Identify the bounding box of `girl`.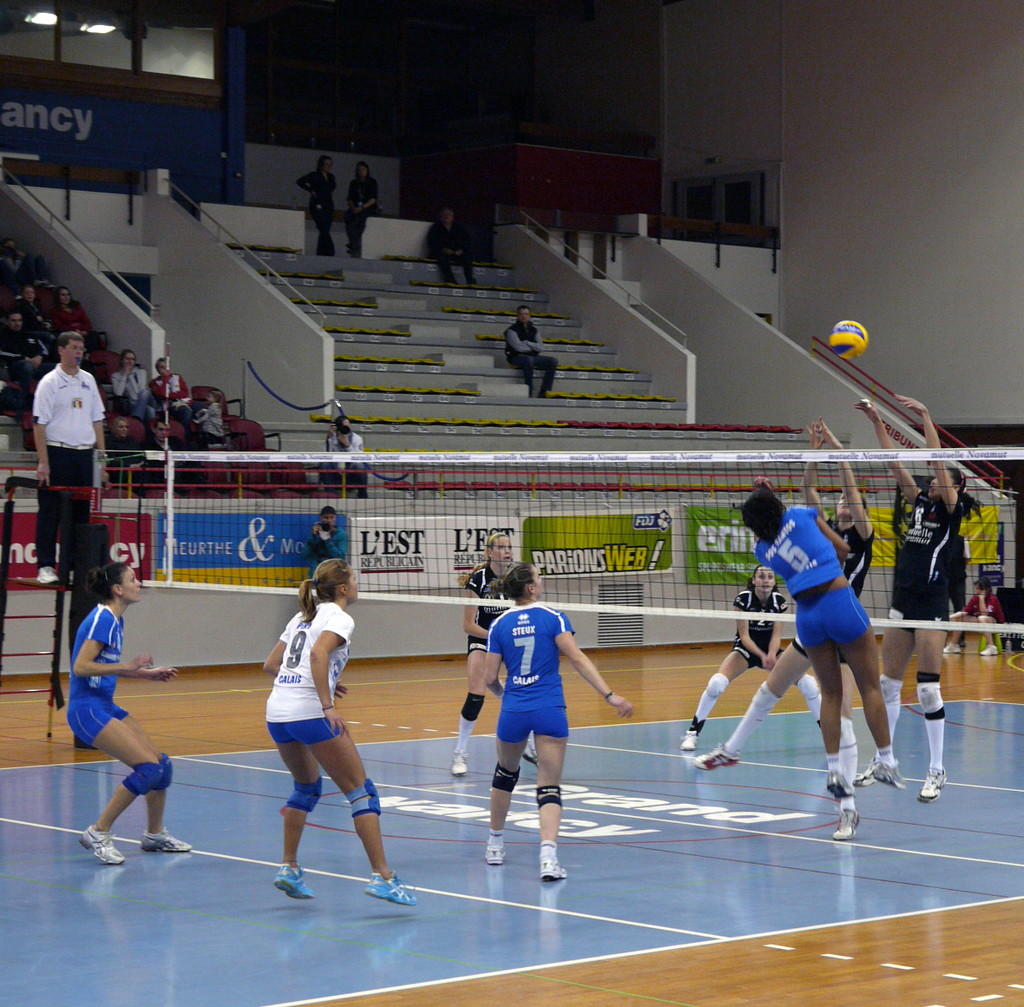
rect(741, 491, 903, 799).
